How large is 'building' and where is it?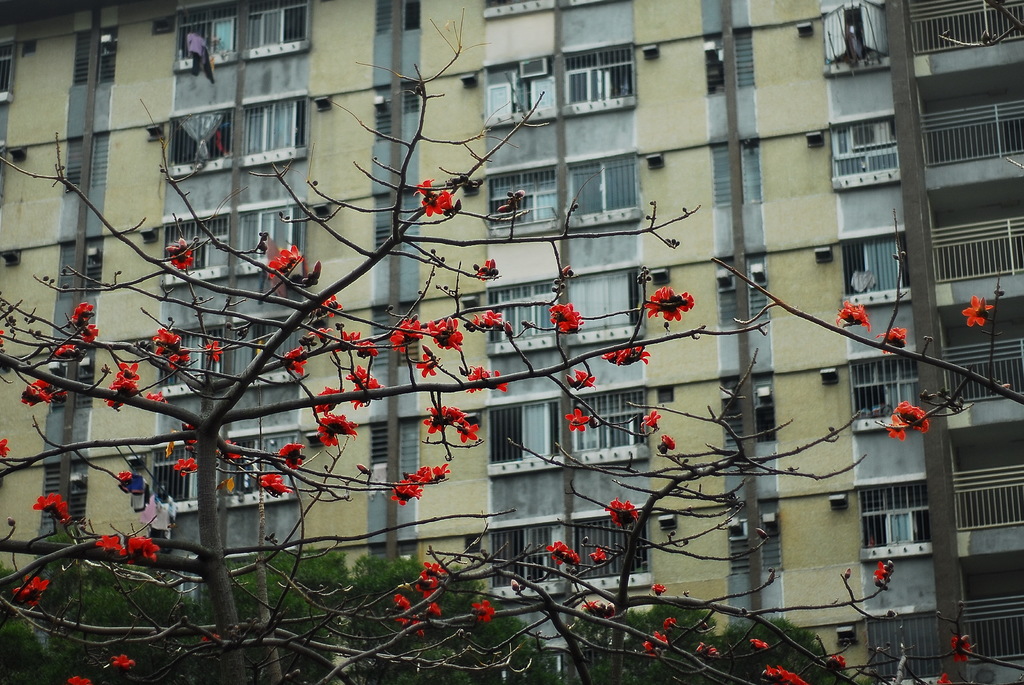
Bounding box: detection(0, 0, 1023, 684).
